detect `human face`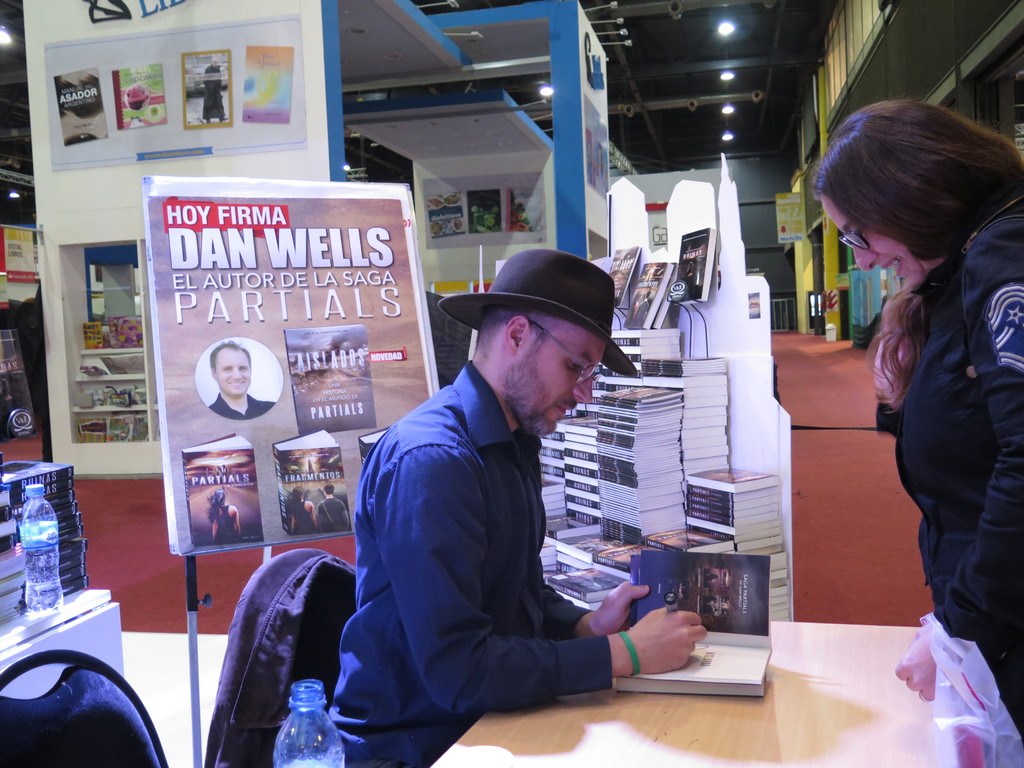
<bbox>212, 347, 255, 396</bbox>
